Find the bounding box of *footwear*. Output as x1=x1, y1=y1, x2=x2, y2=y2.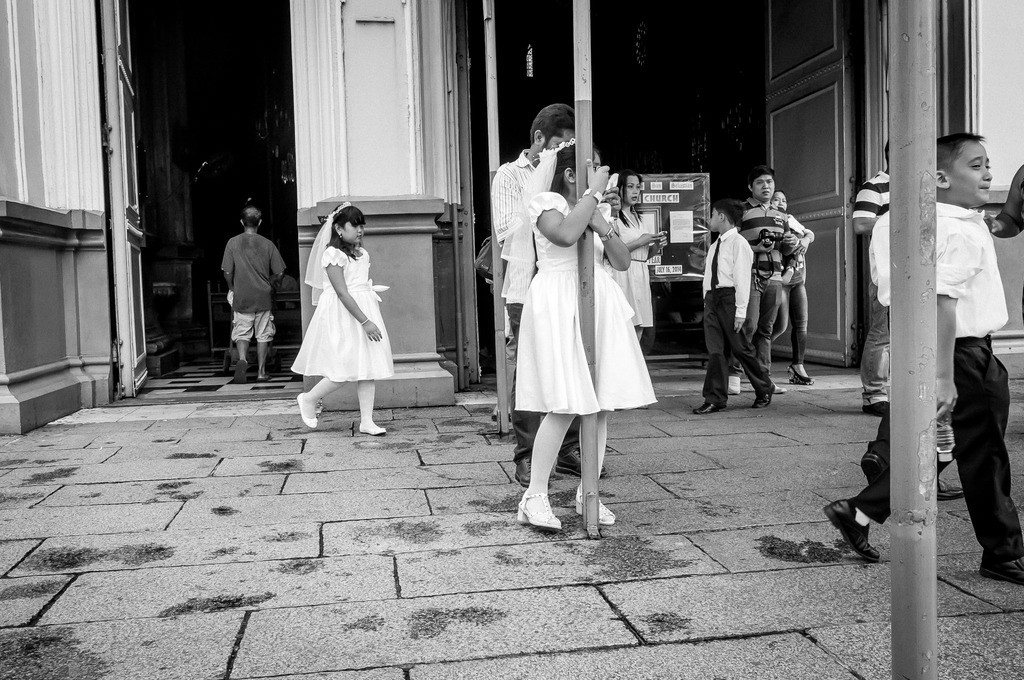
x1=294, y1=390, x2=317, y2=429.
